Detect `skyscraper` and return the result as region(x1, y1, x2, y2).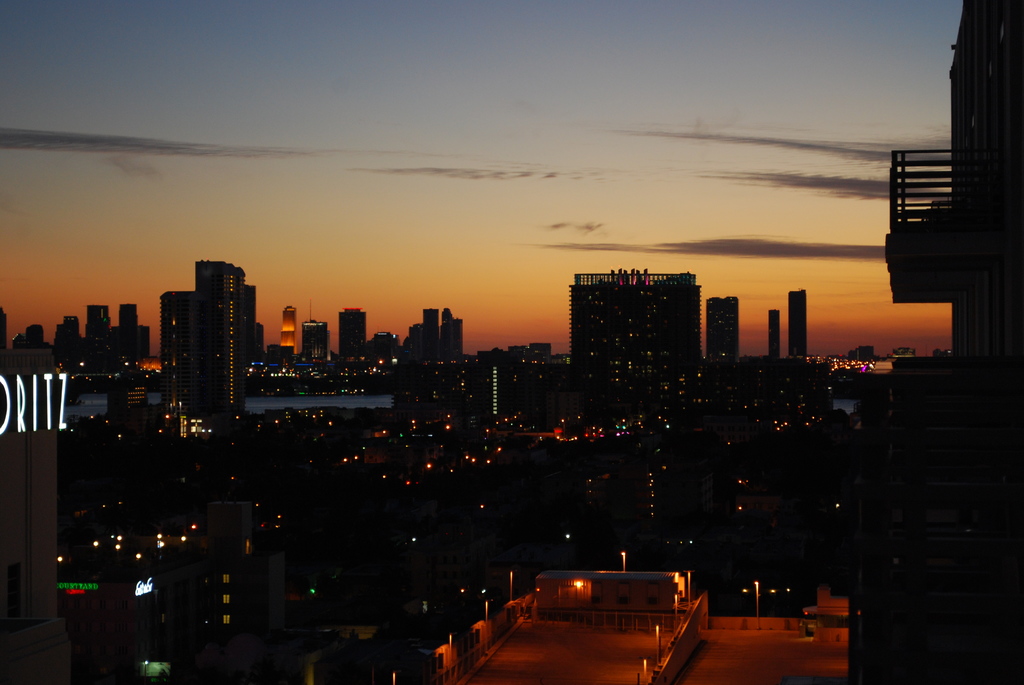
region(58, 307, 86, 362).
